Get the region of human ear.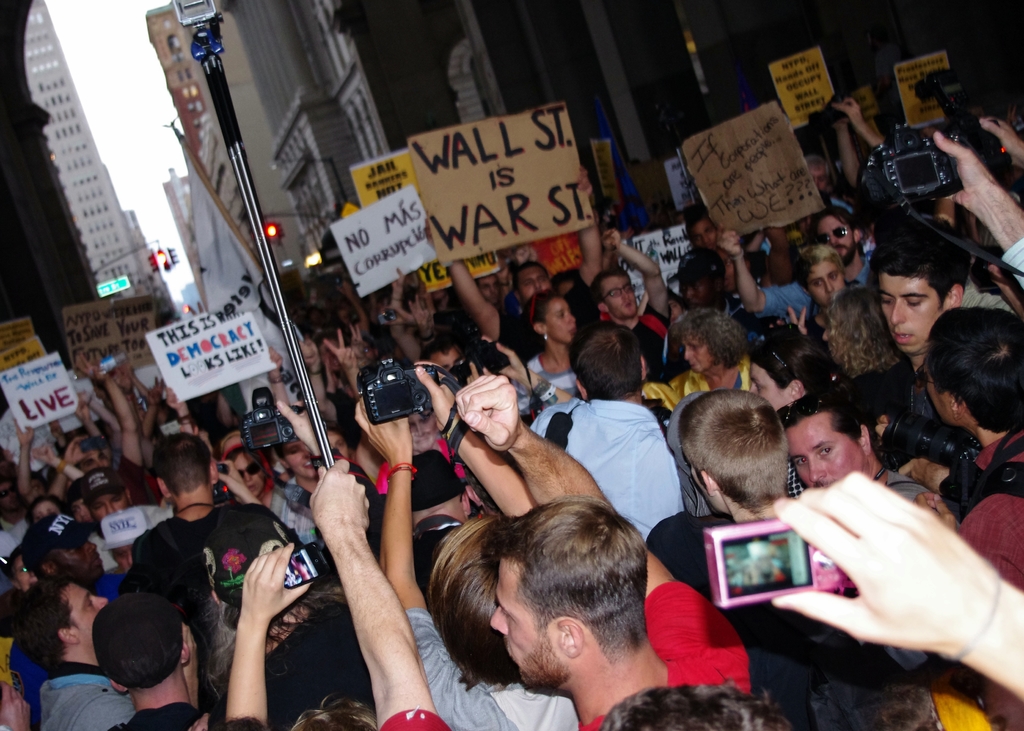
(210, 458, 218, 486).
